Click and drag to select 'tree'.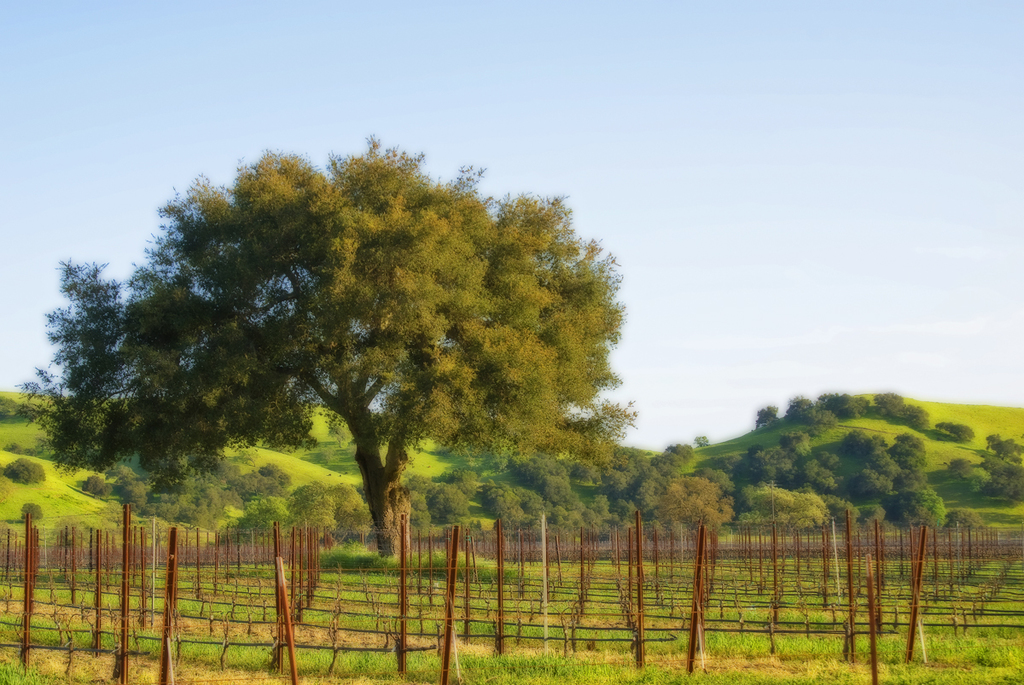
Selection: crop(432, 484, 476, 535).
